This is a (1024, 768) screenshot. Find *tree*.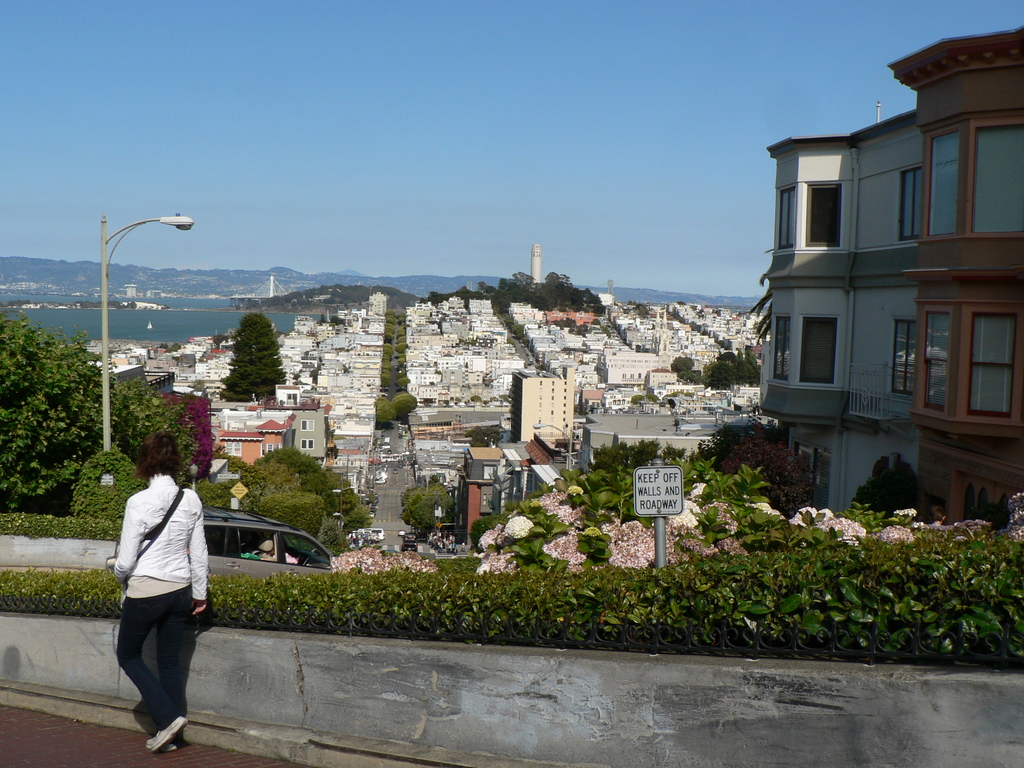
Bounding box: rect(156, 337, 183, 353).
